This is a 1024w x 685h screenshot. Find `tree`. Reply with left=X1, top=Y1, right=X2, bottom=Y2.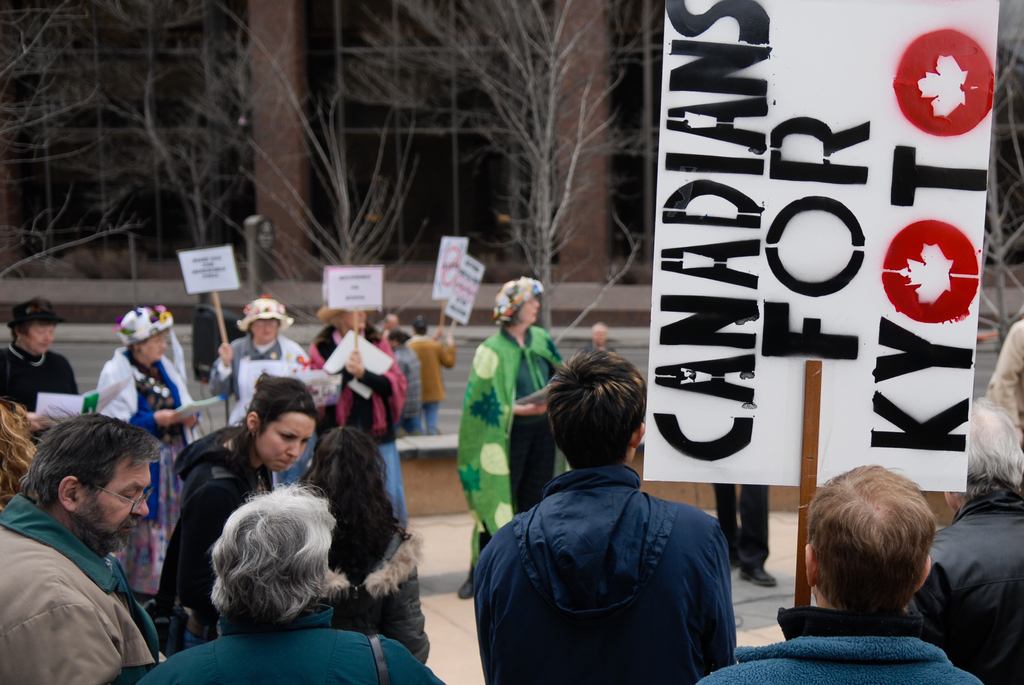
left=605, top=0, right=683, bottom=329.
